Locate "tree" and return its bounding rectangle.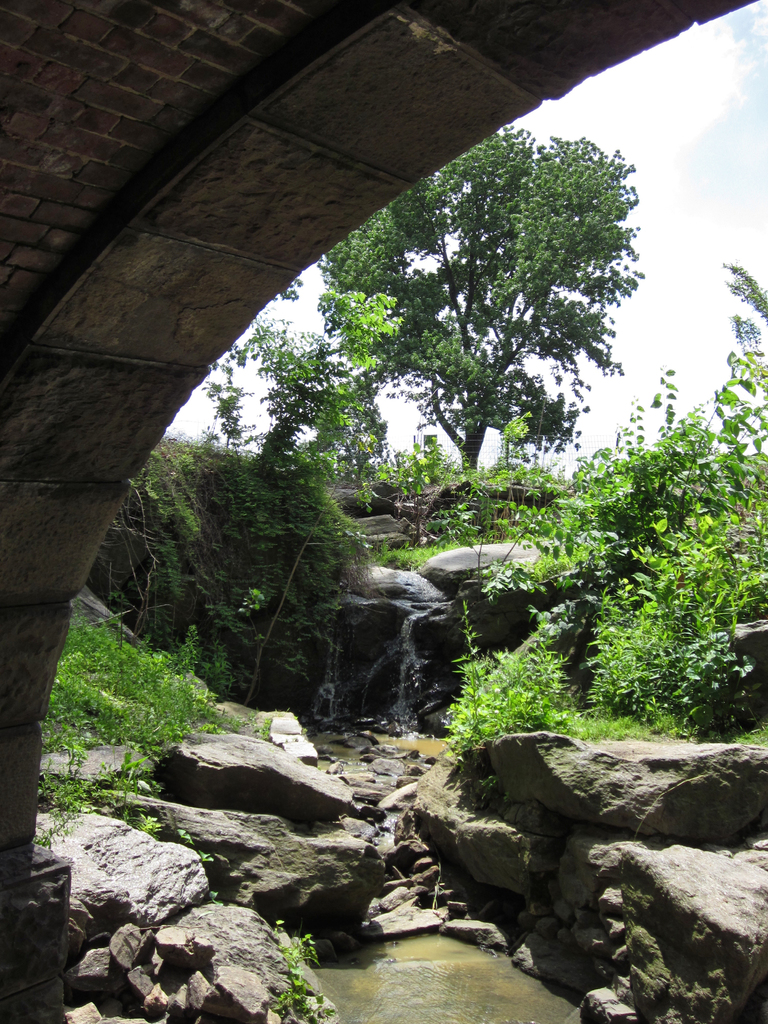
bbox=[717, 256, 767, 366].
